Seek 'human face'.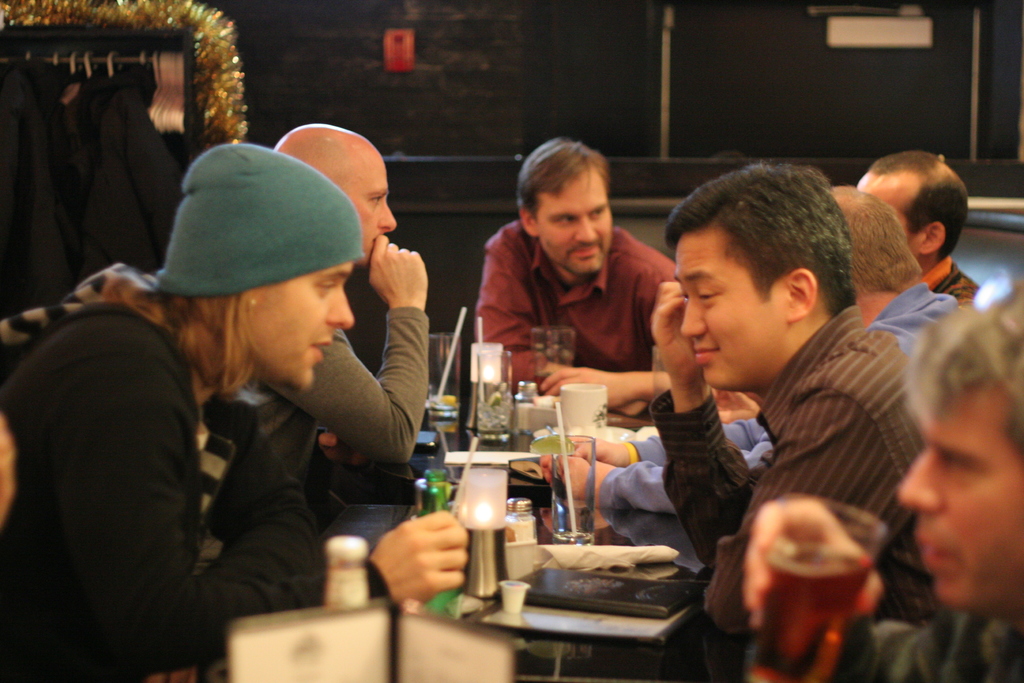
[x1=532, y1=165, x2=611, y2=273].
